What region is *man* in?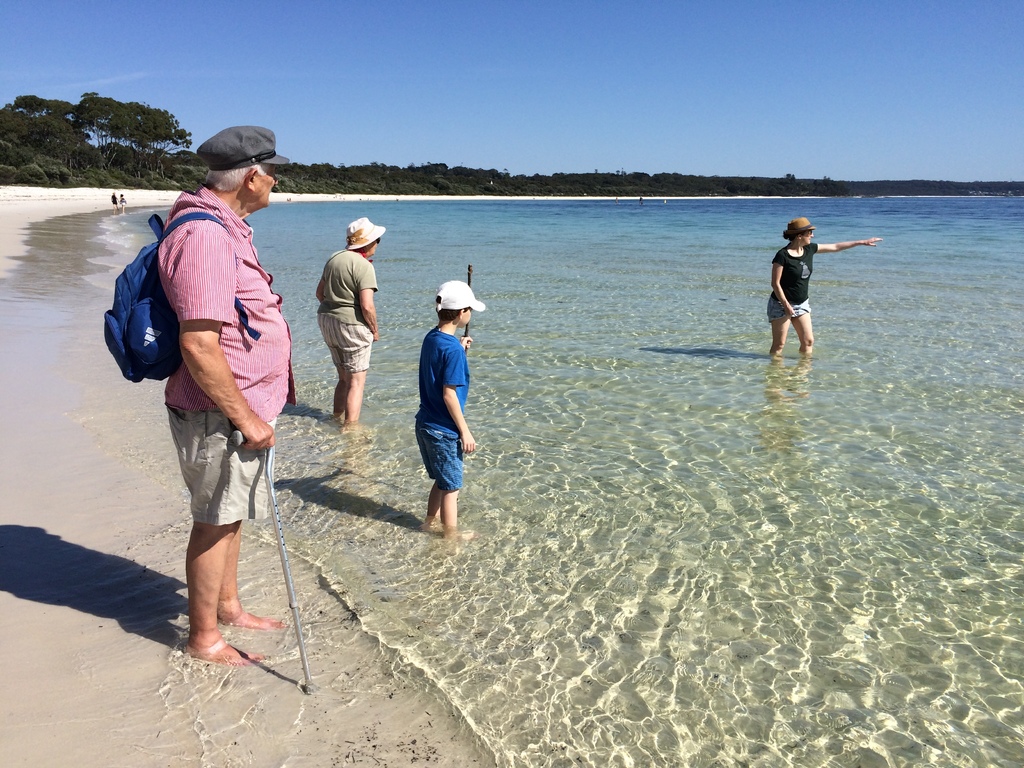
x1=134 y1=125 x2=291 y2=704.
